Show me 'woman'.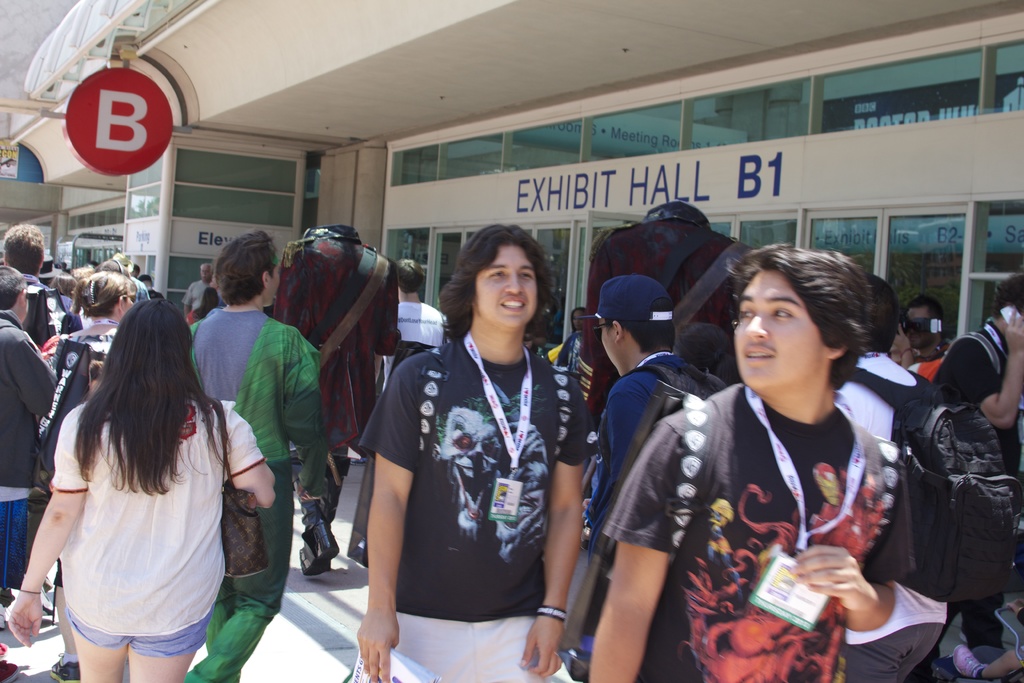
'woman' is here: [47, 274, 137, 425].
